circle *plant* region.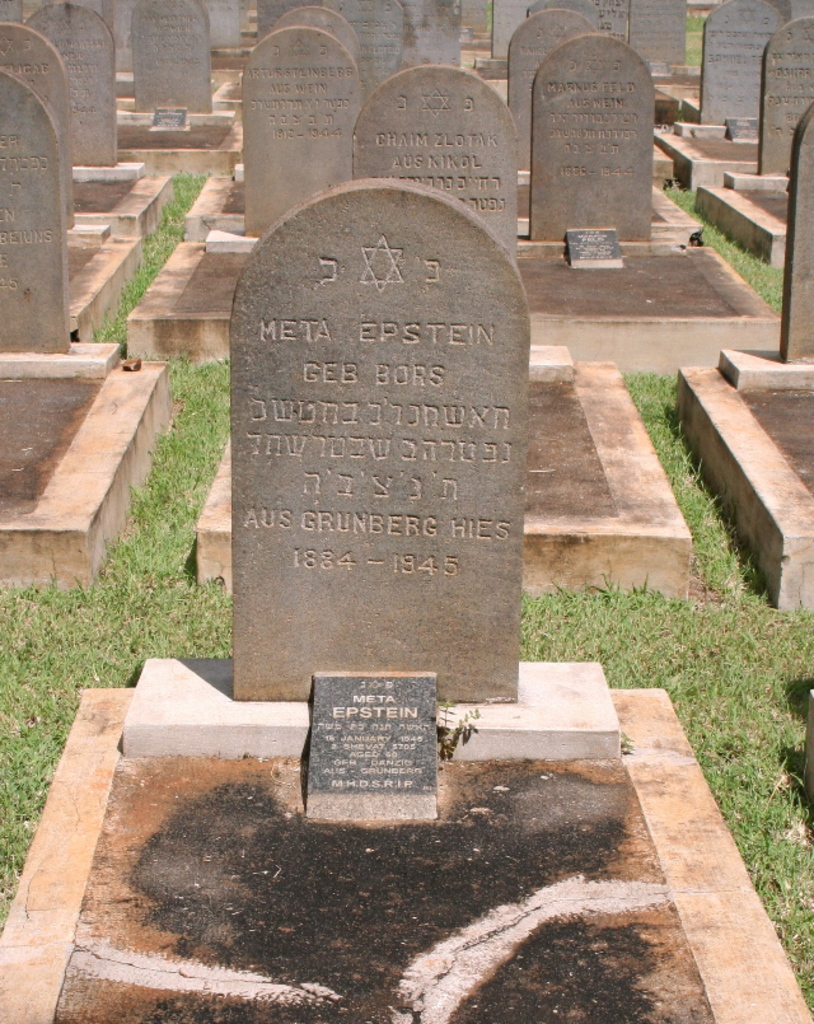
Region: BBox(686, 15, 703, 67).
